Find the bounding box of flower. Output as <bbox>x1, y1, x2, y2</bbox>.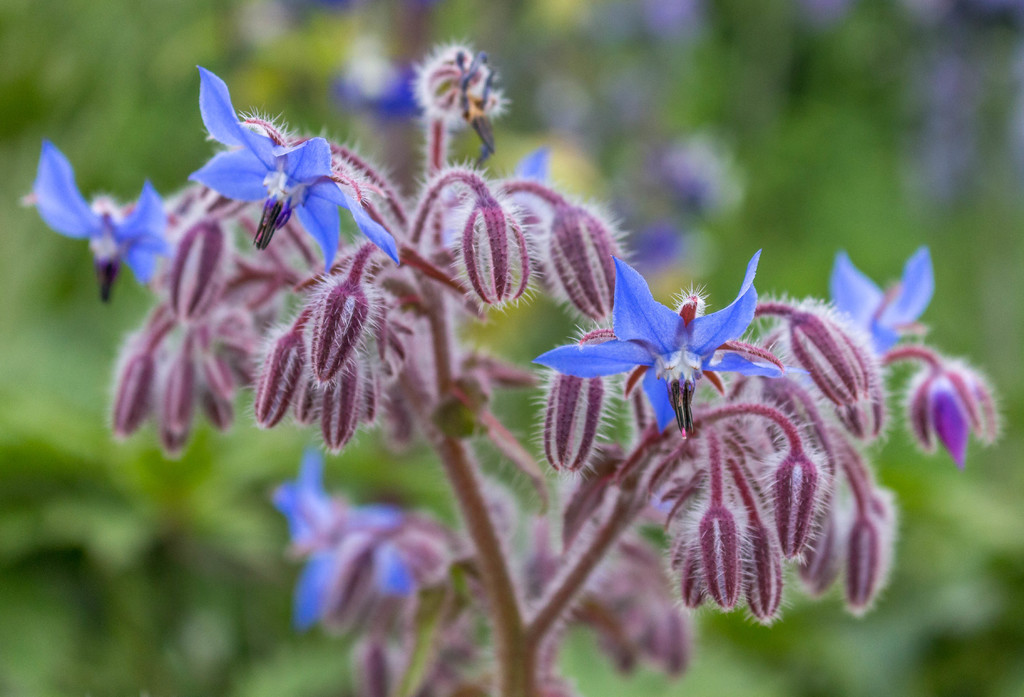
<bbox>409, 35, 514, 154</bbox>.
